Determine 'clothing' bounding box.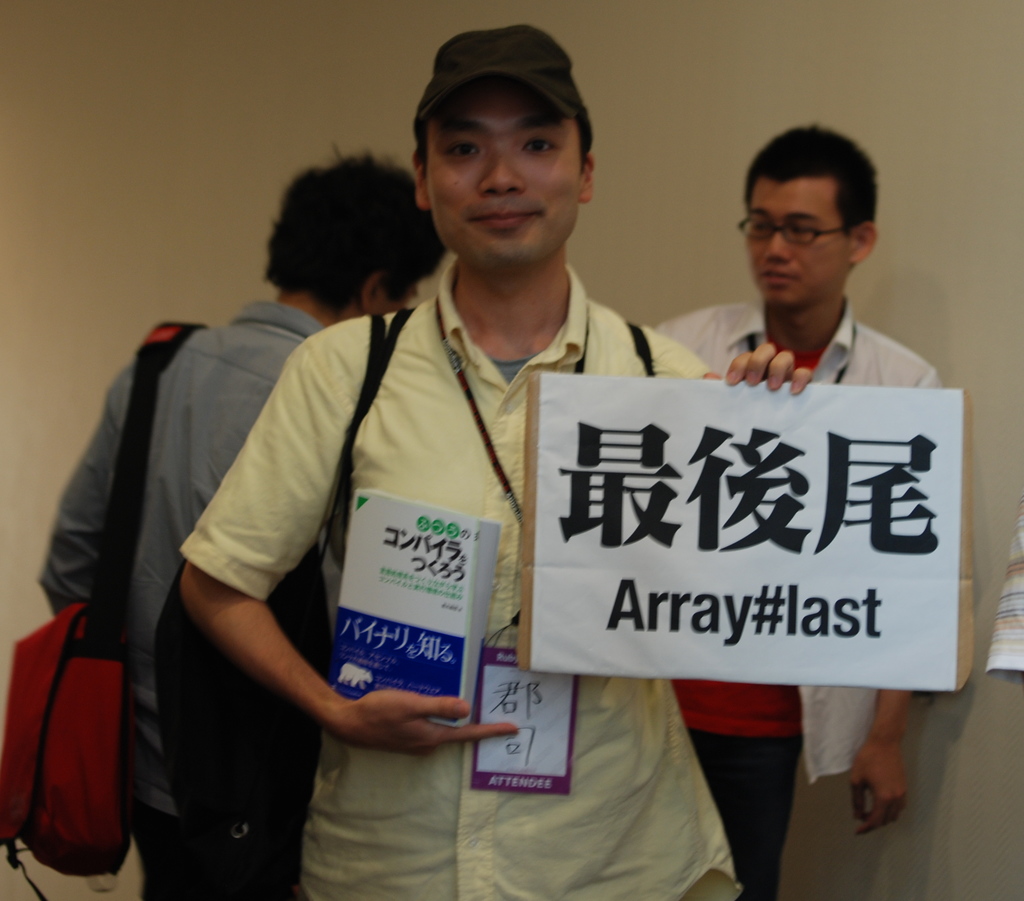
Determined: 642:285:941:900.
